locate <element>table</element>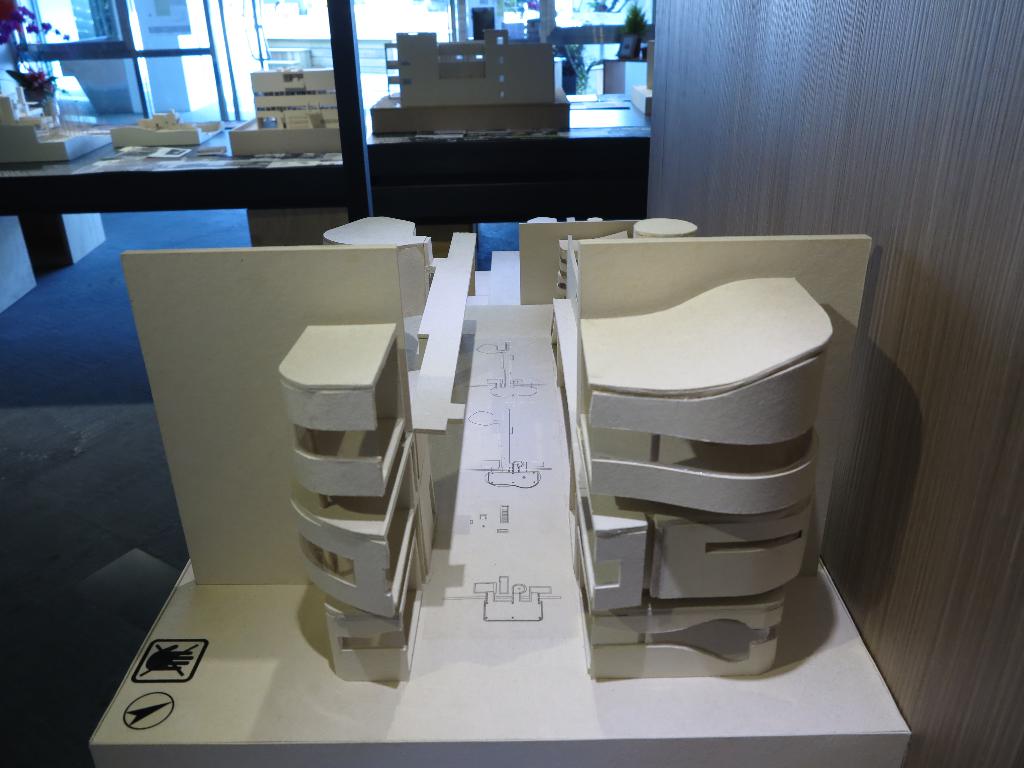
89/219/916/767
